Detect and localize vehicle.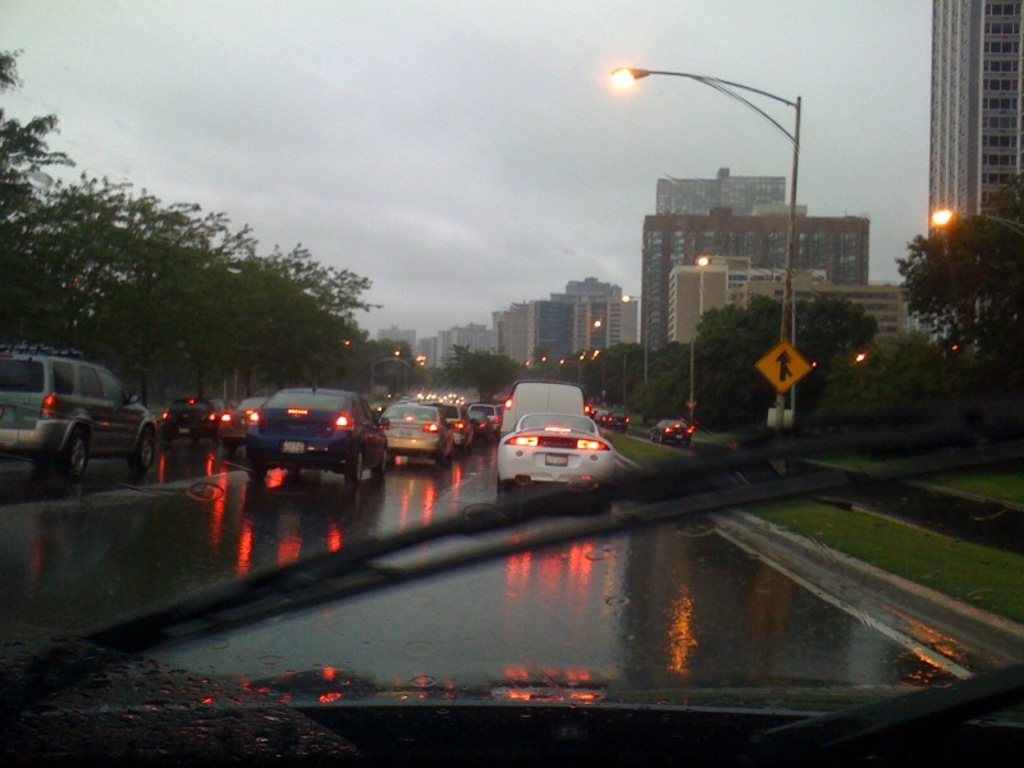
Localized at (596, 408, 637, 434).
